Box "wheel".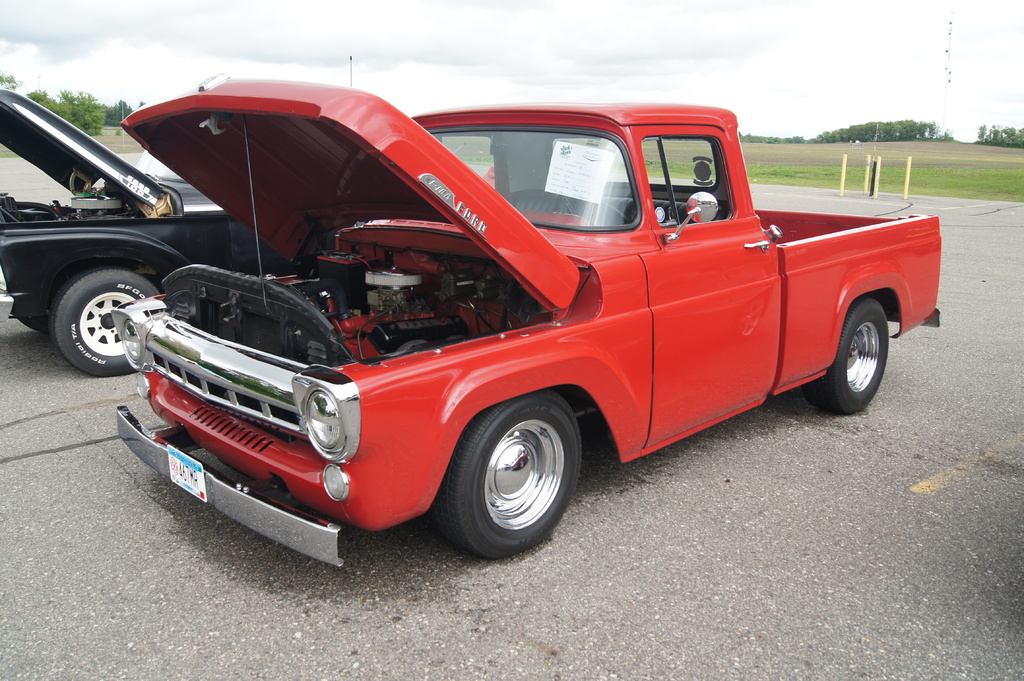
rect(439, 392, 584, 566).
